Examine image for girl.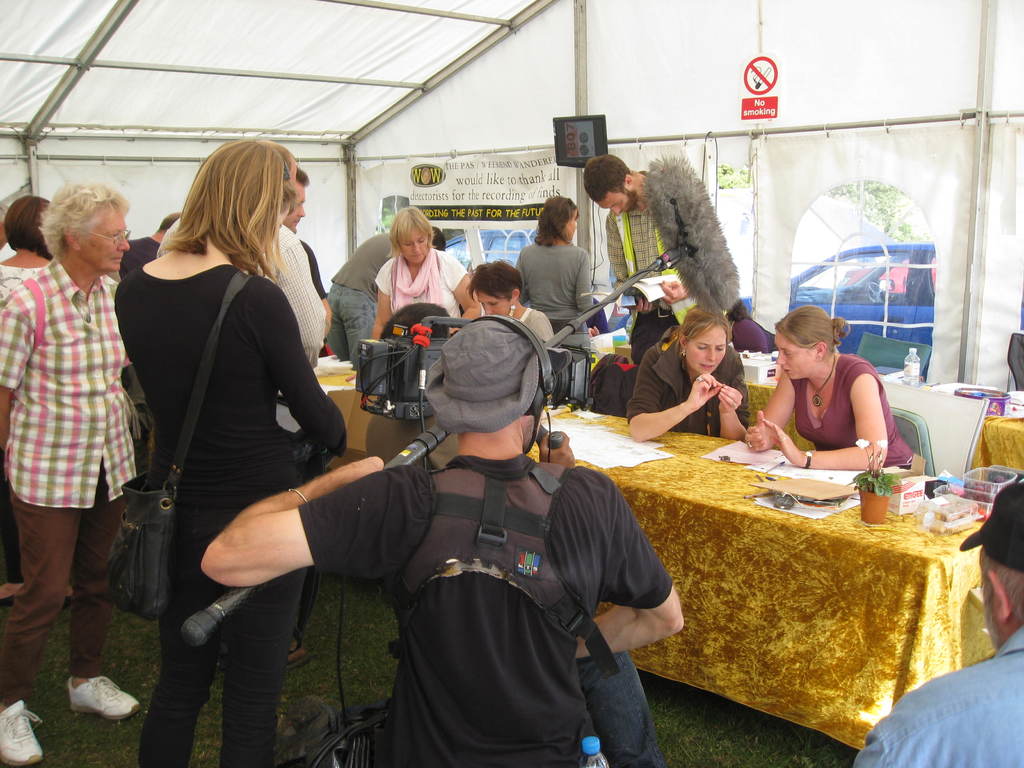
Examination result: pyautogui.locateOnScreen(110, 132, 346, 767).
